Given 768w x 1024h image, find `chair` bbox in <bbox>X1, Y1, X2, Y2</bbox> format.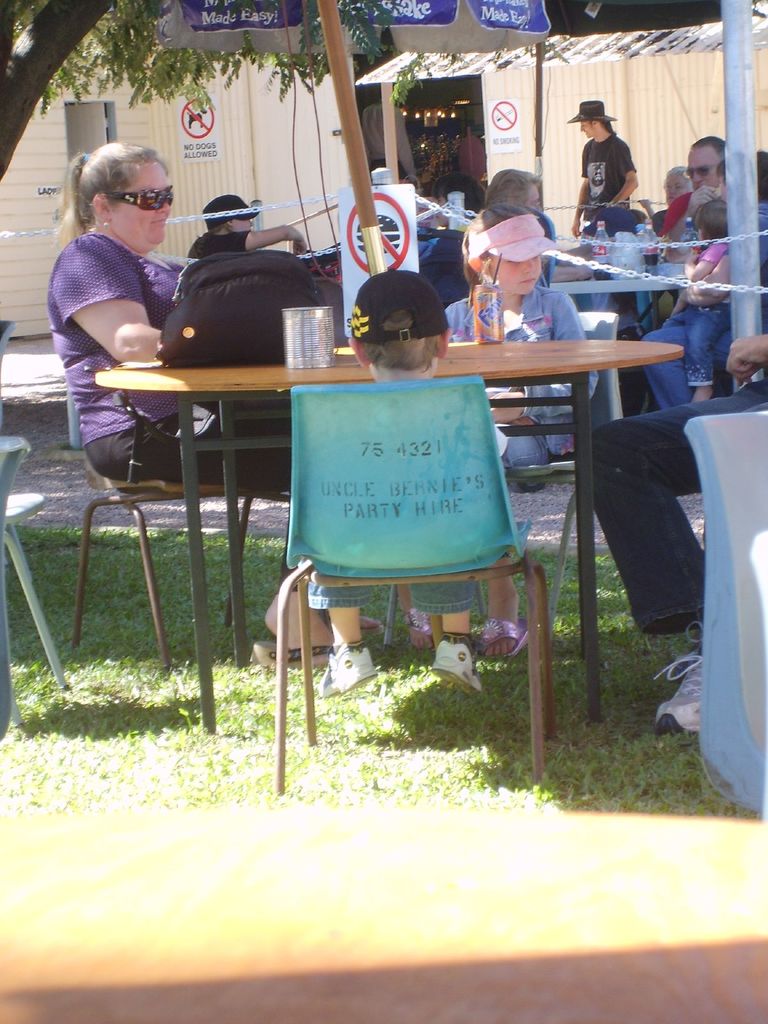
<bbox>0, 317, 70, 691</bbox>.
